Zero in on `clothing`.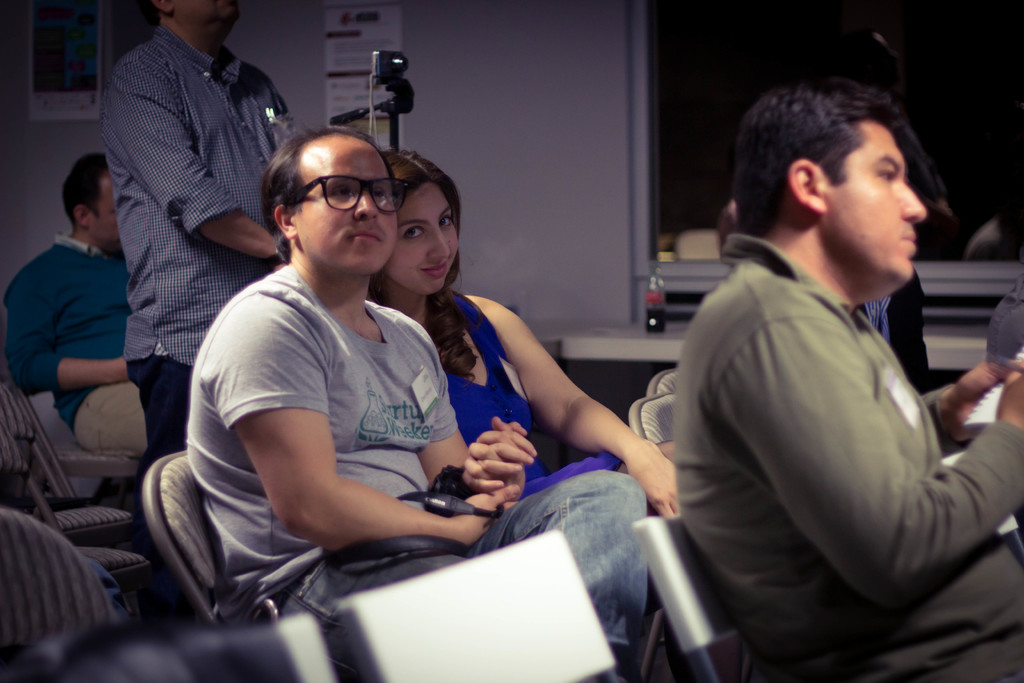
Zeroed in: [x1=854, y1=264, x2=932, y2=403].
